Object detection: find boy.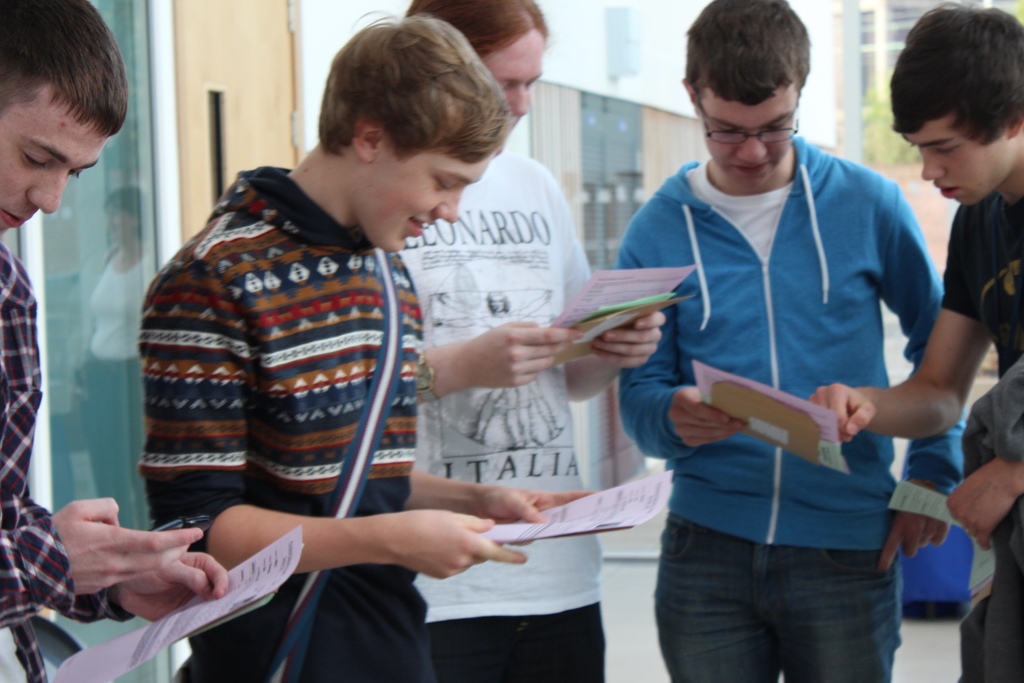
l=136, t=16, r=604, b=682.
